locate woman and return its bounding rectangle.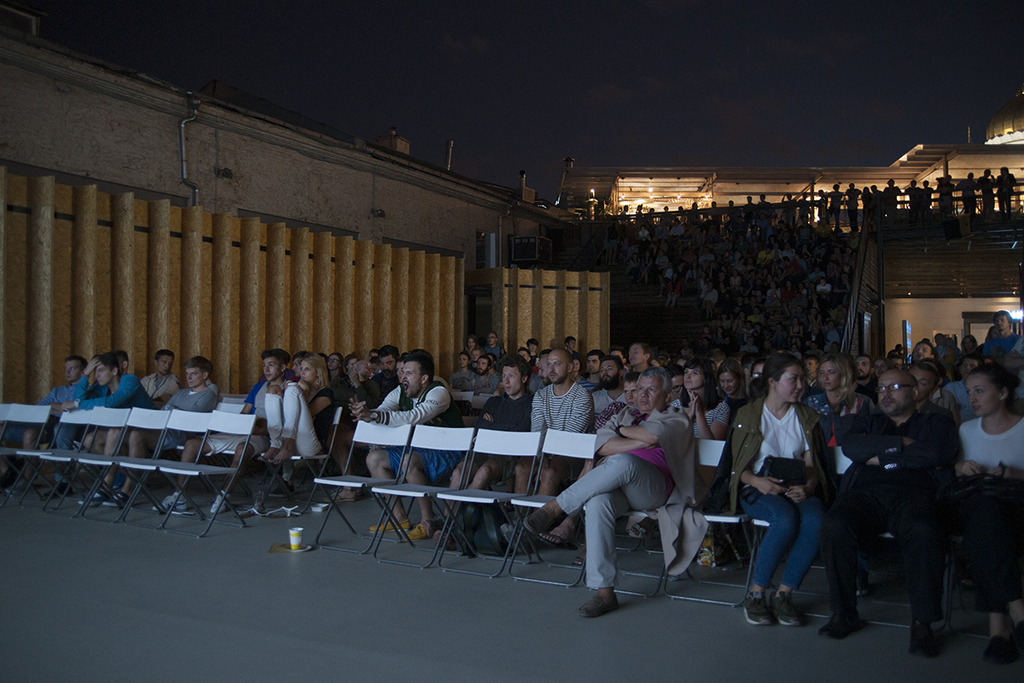
crop(656, 250, 668, 283).
